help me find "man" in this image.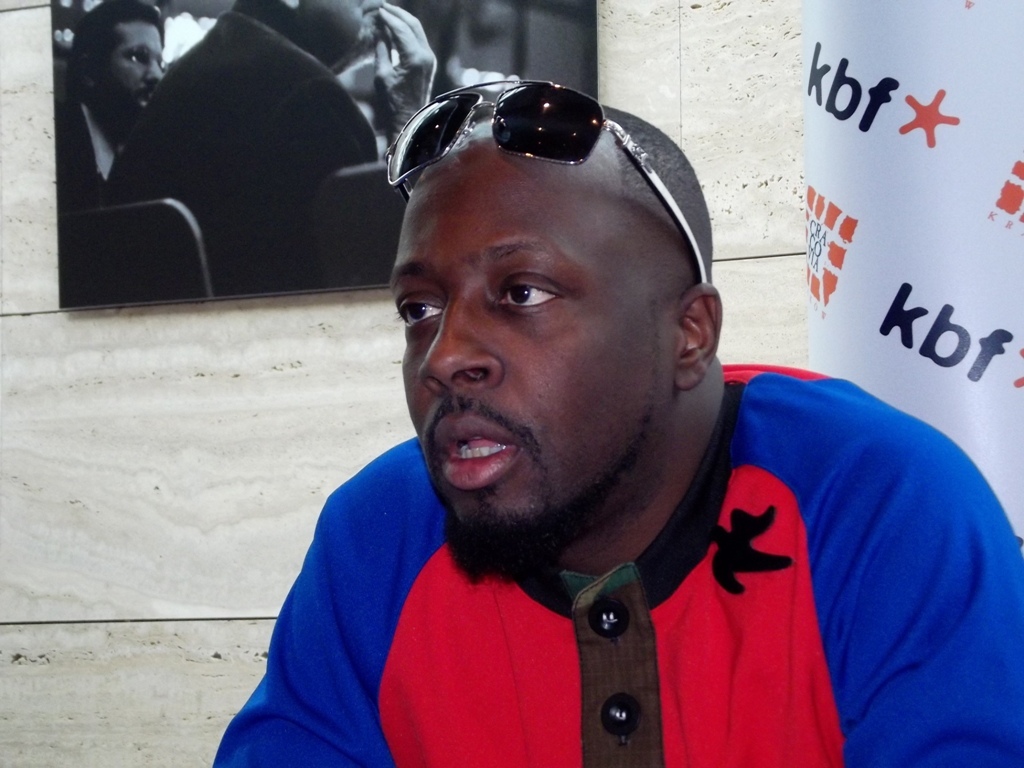
Found it: [x1=53, y1=0, x2=171, y2=227].
